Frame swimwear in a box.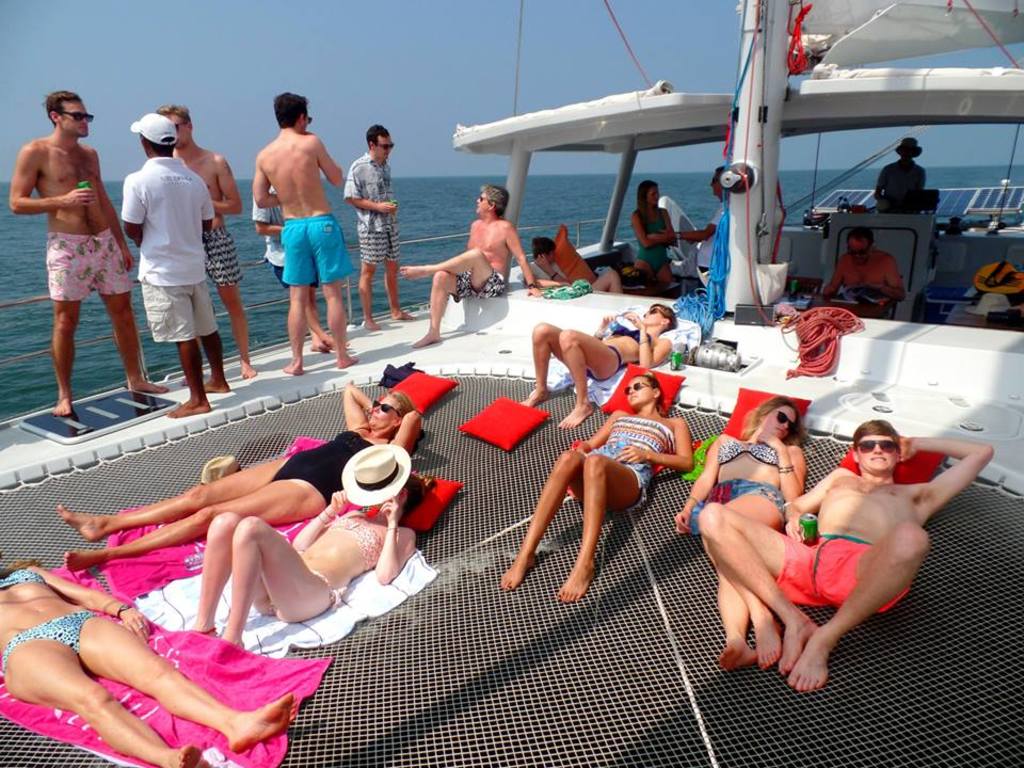
region(44, 226, 137, 303).
